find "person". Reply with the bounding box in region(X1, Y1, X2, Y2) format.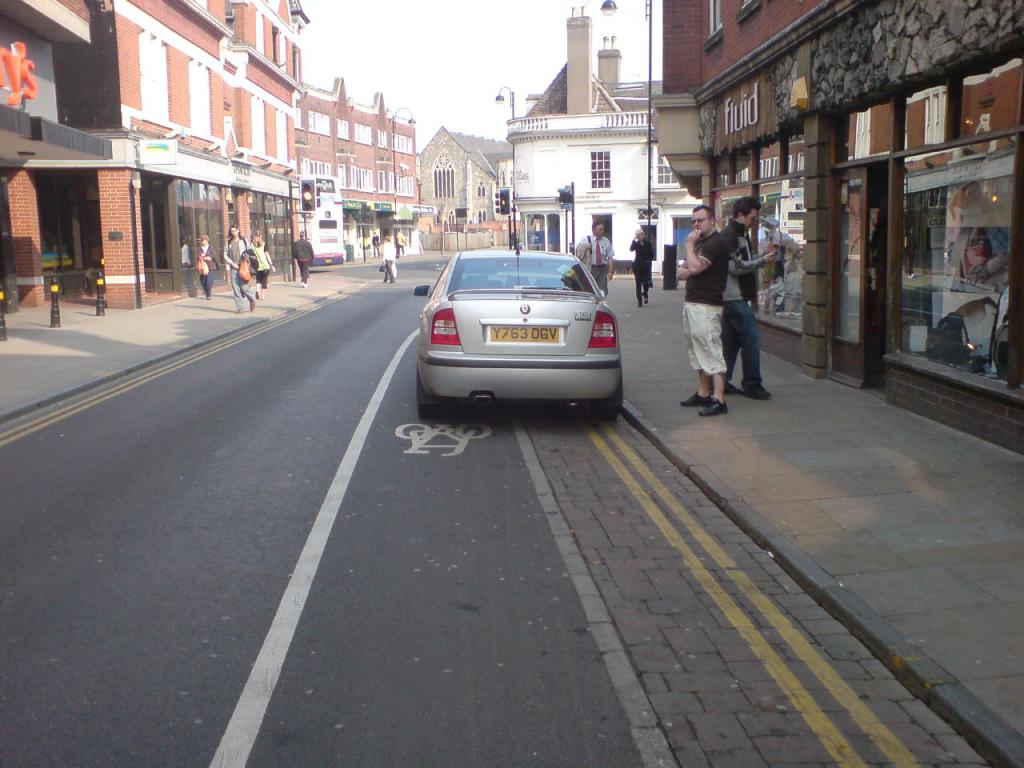
region(225, 226, 250, 318).
